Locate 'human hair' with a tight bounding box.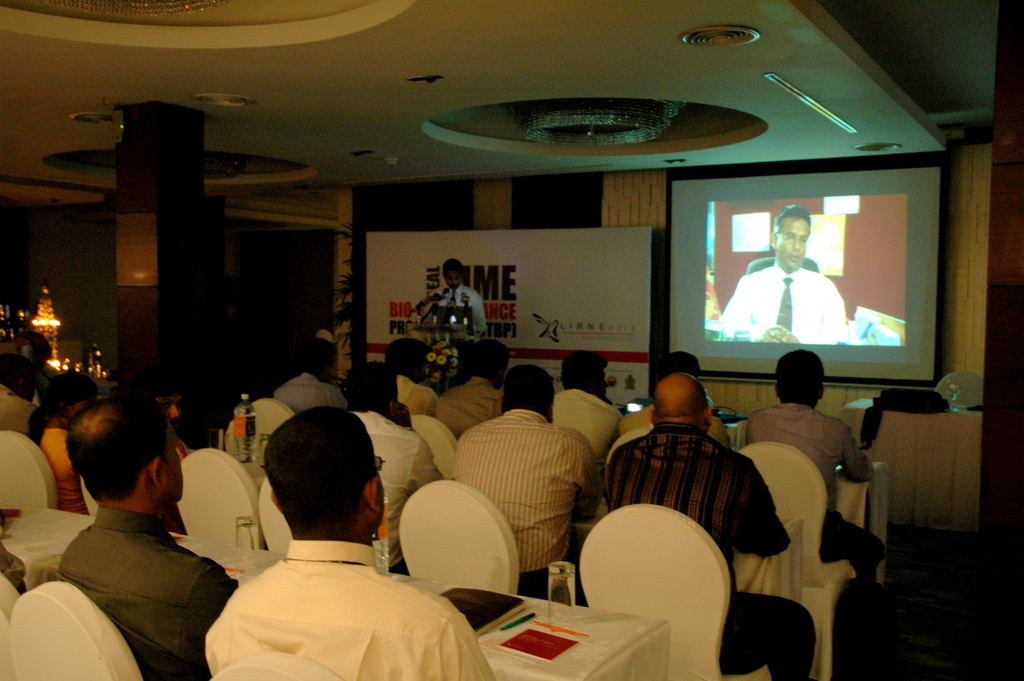
294, 339, 332, 387.
